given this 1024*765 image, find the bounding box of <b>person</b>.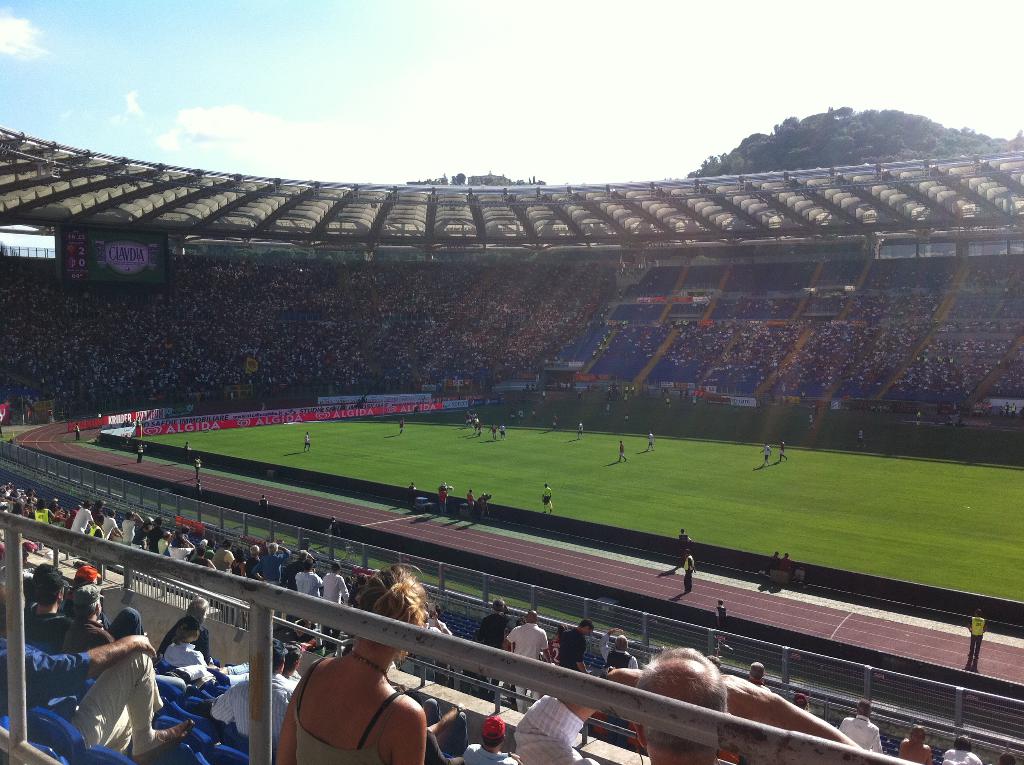
<region>193, 481, 205, 501</region>.
